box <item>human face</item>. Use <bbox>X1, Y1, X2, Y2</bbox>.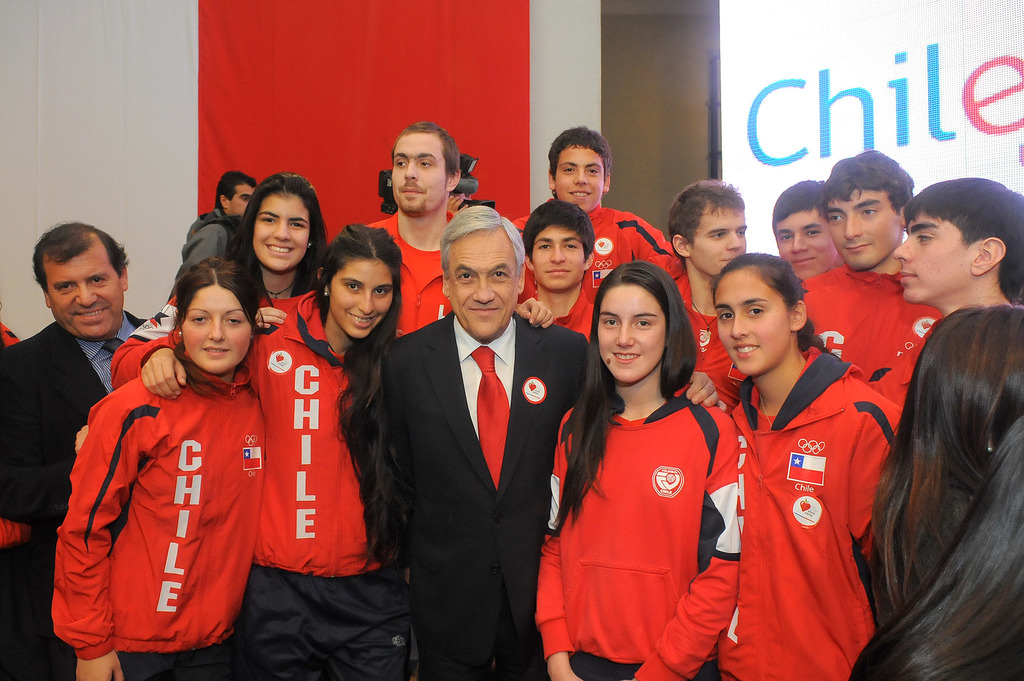
<bbox>250, 187, 314, 268</bbox>.
